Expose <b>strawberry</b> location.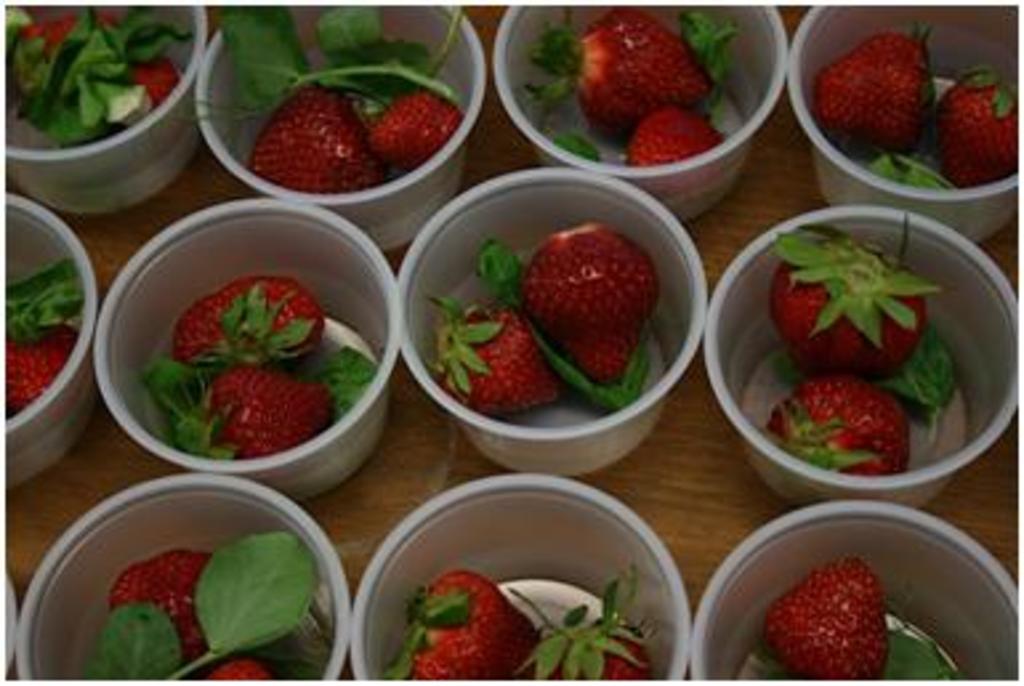
Exposed at [x1=758, y1=556, x2=891, y2=683].
